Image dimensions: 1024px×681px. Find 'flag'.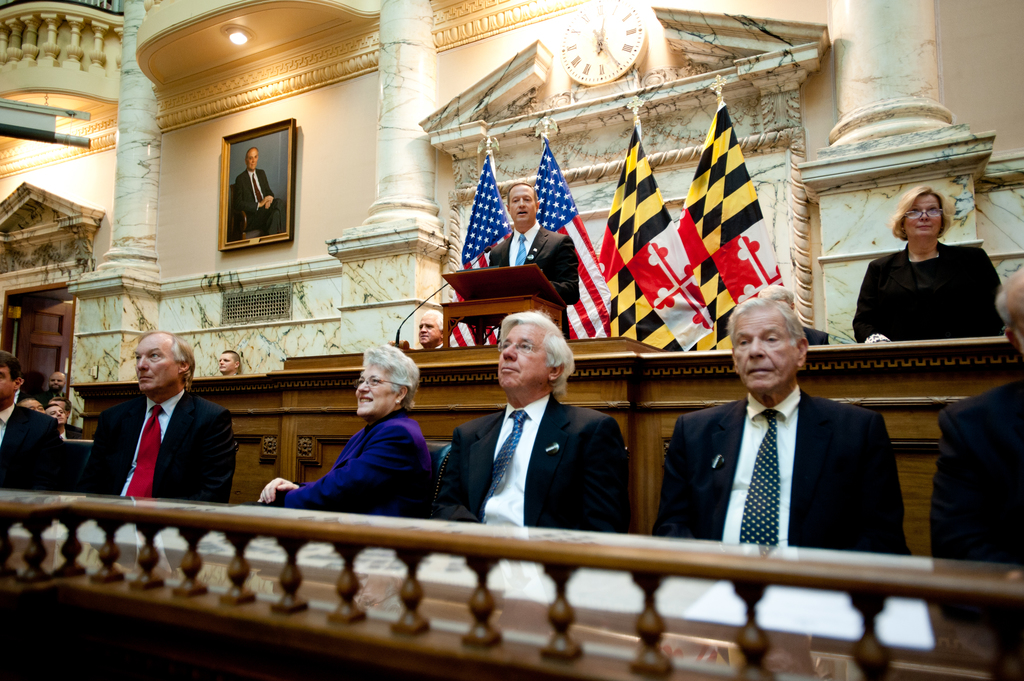
crop(593, 125, 696, 351).
